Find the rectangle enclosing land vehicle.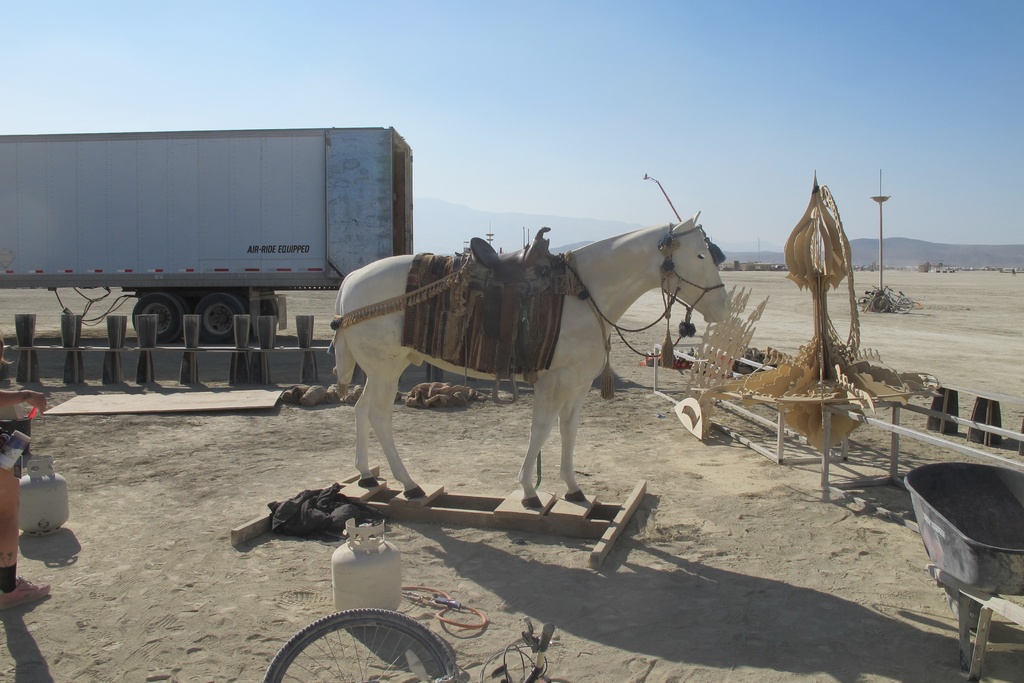
(left=0, top=113, right=426, bottom=345).
